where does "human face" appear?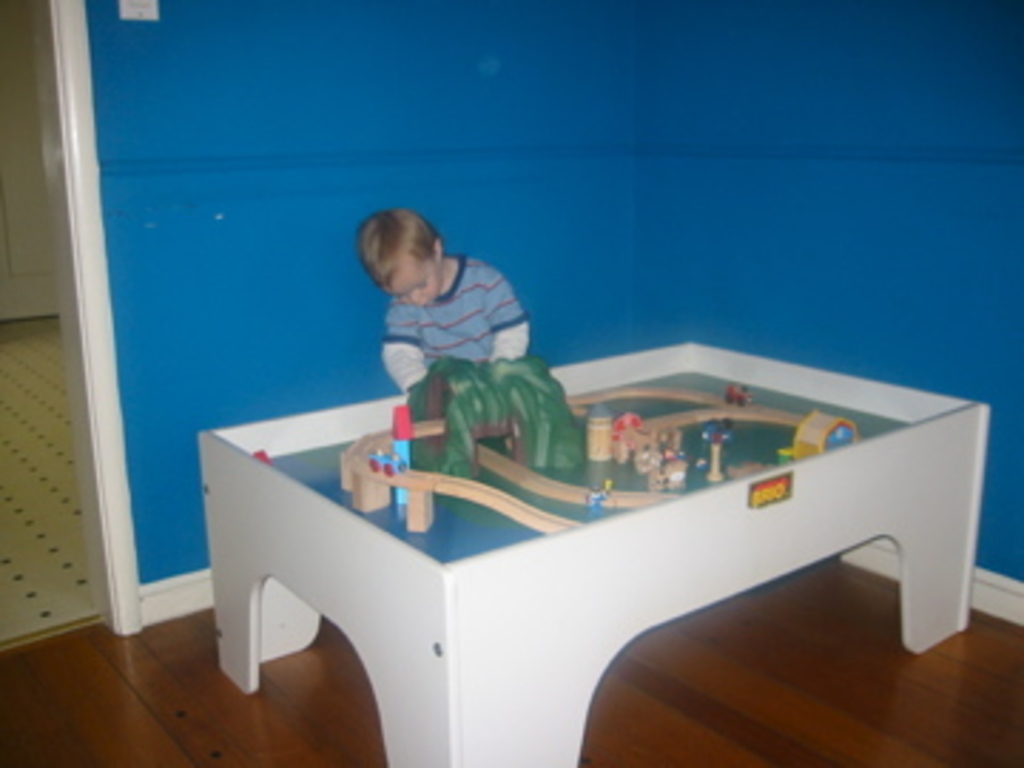
Appears at (x1=390, y1=256, x2=447, y2=313).
